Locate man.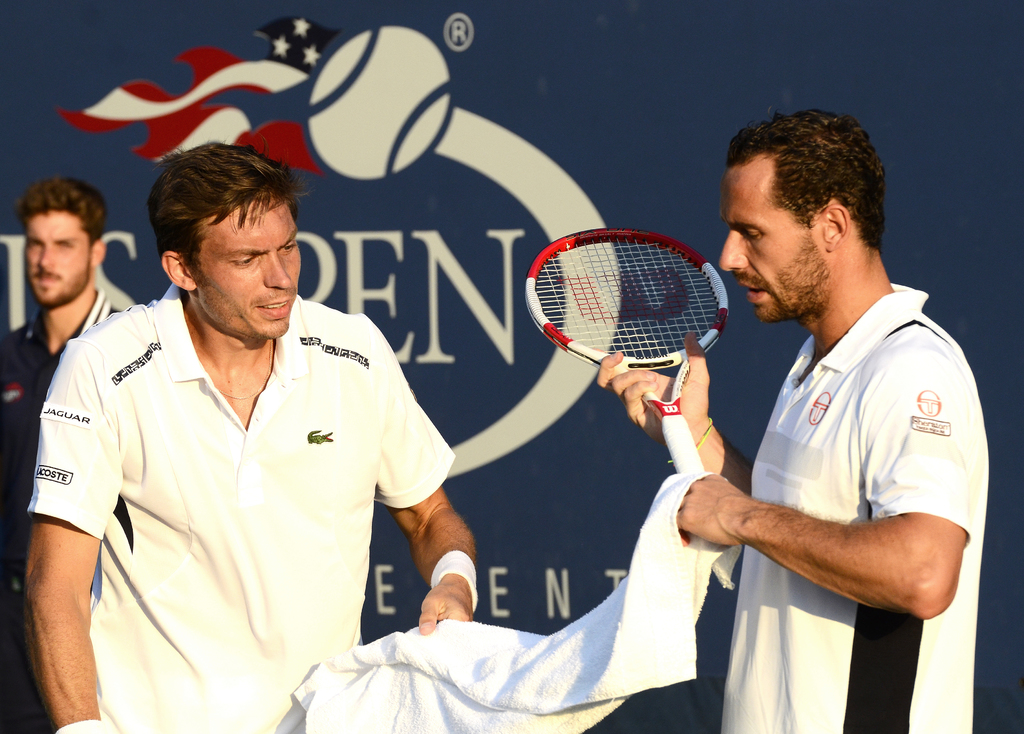
Bounding box: 595/107/990/733.
